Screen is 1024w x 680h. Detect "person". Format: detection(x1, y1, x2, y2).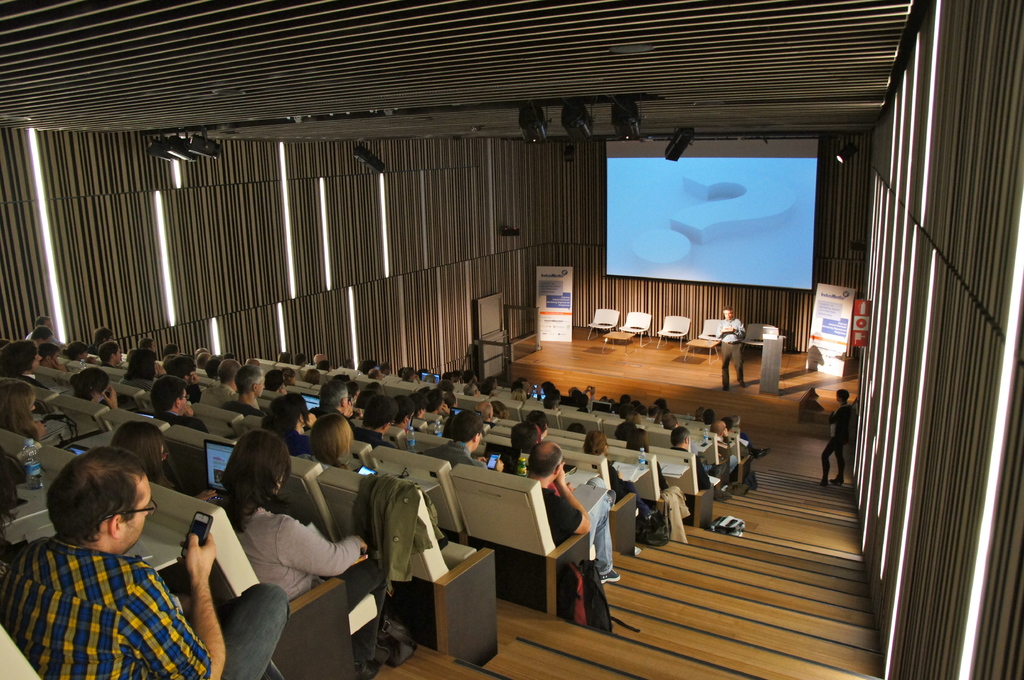
detection(819, 387, 858, 491).
